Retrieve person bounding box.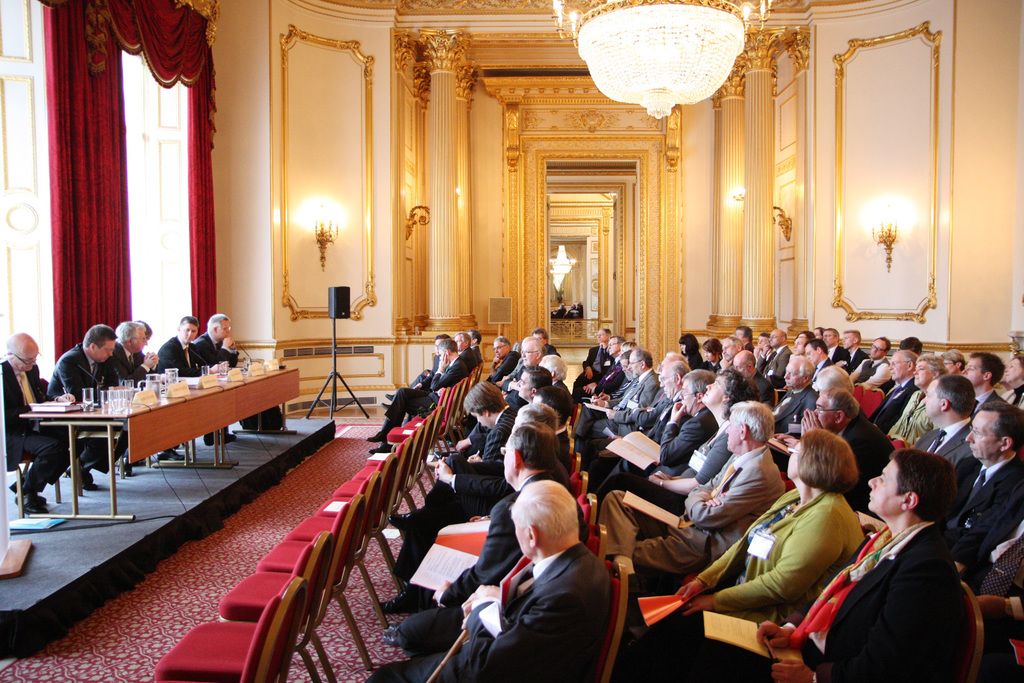
Bounding box: <bbox>819, 331, 849, 365</bbox>.
